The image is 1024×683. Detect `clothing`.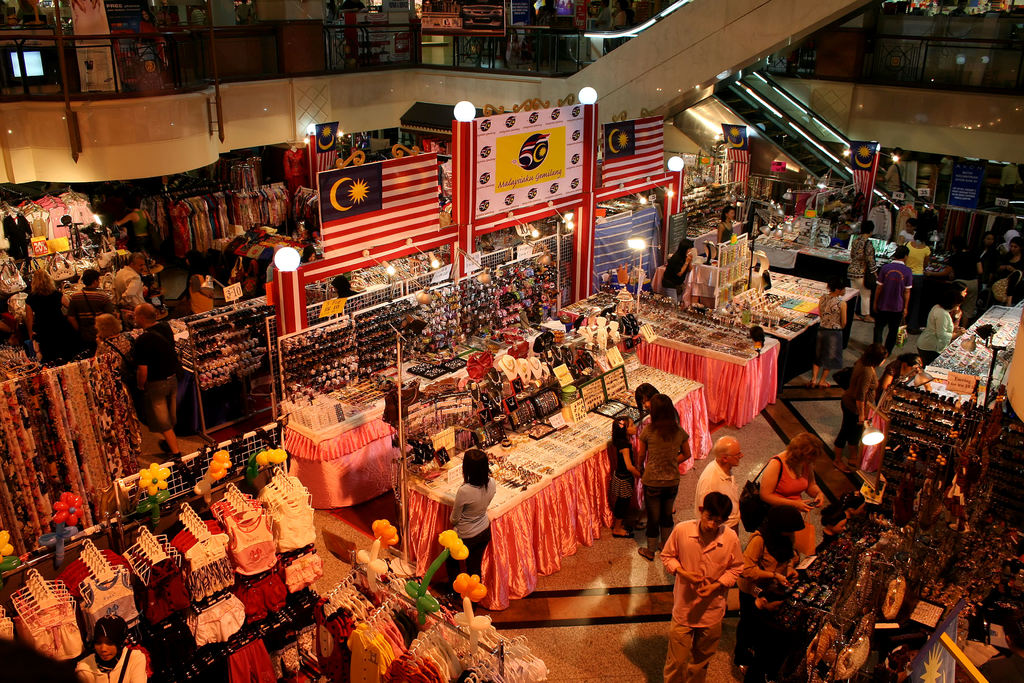
Detection: <region>125, 320, 185, 427</region>.
